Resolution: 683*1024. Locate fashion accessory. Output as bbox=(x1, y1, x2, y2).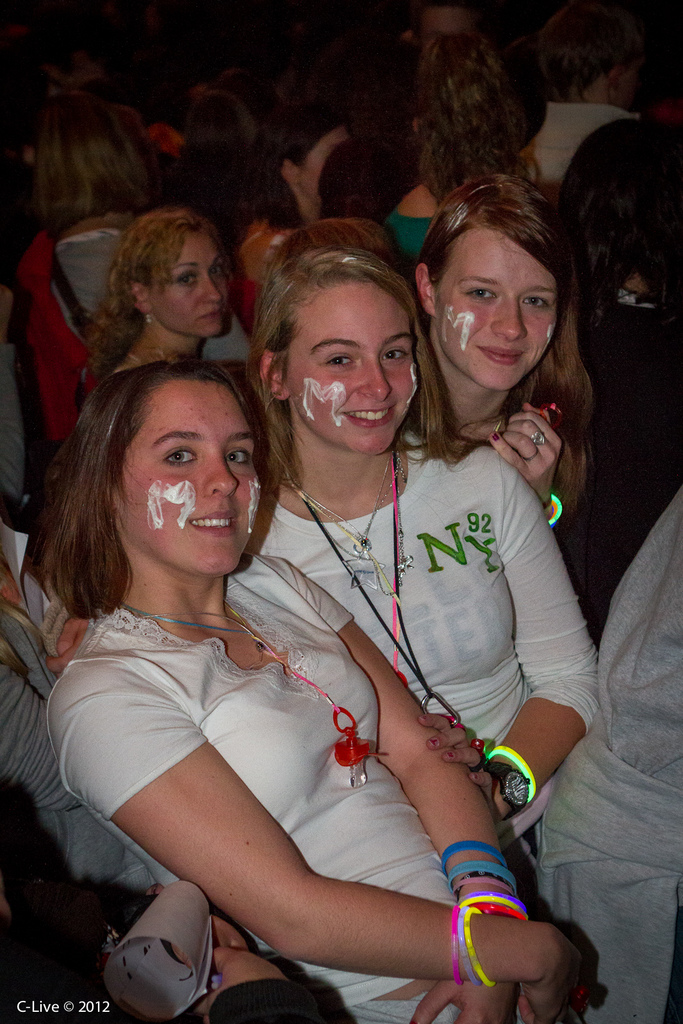
bbox=(279, 445, 463, 724).
